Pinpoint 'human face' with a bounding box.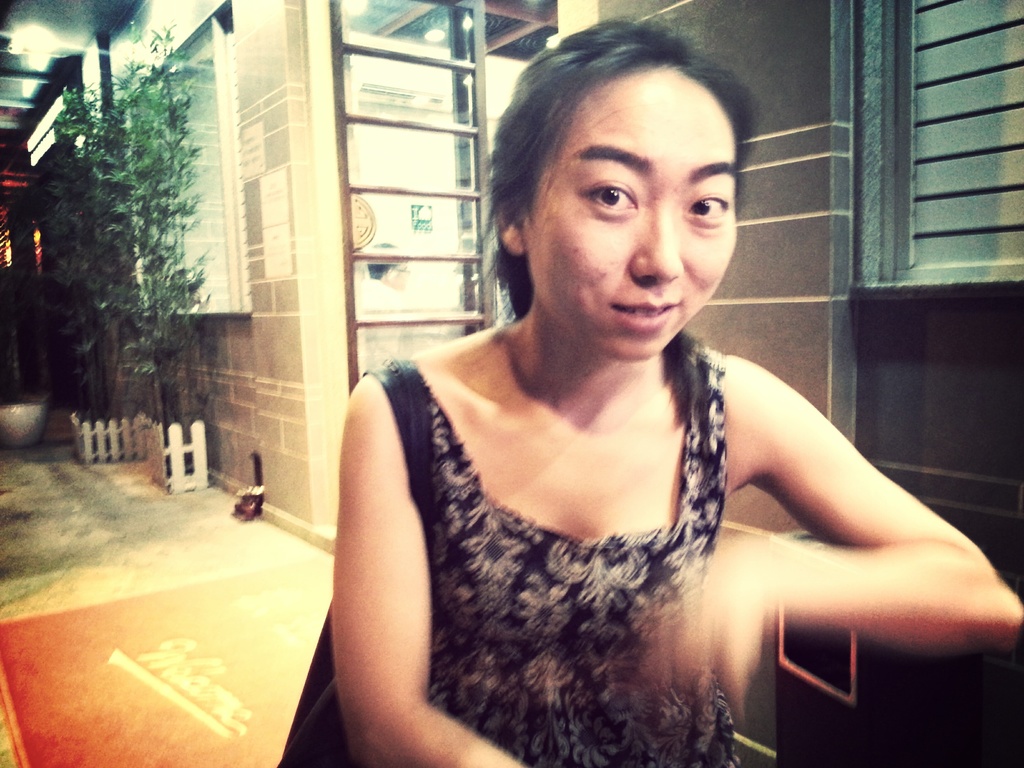
l=524, t=66, r=742, b=358.
